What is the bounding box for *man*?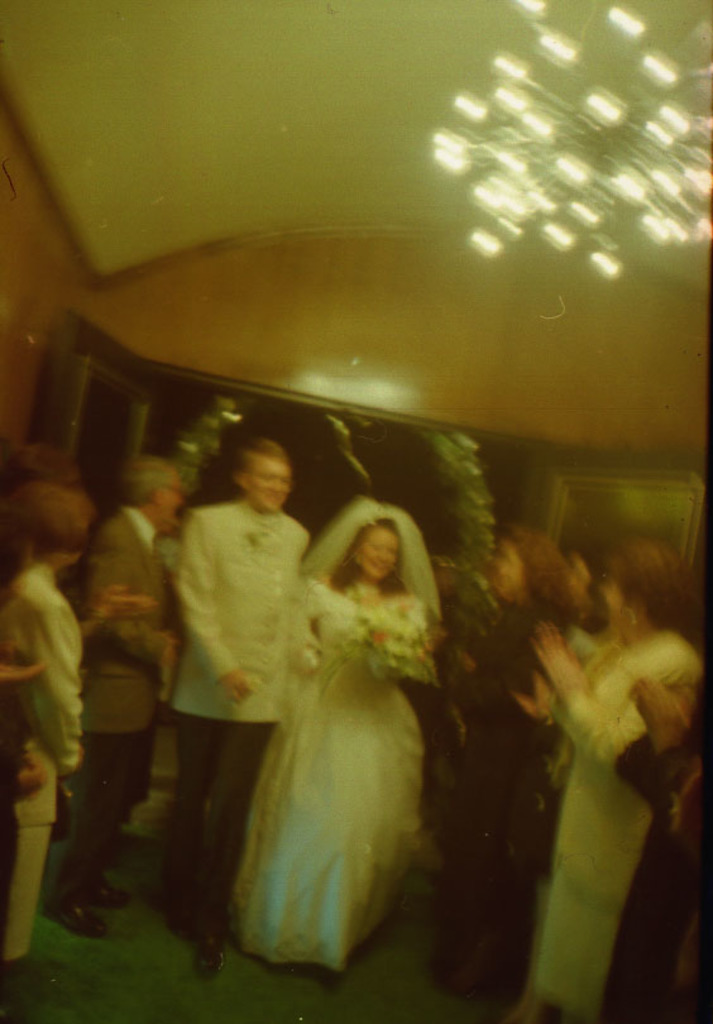
35/461/186/936.
